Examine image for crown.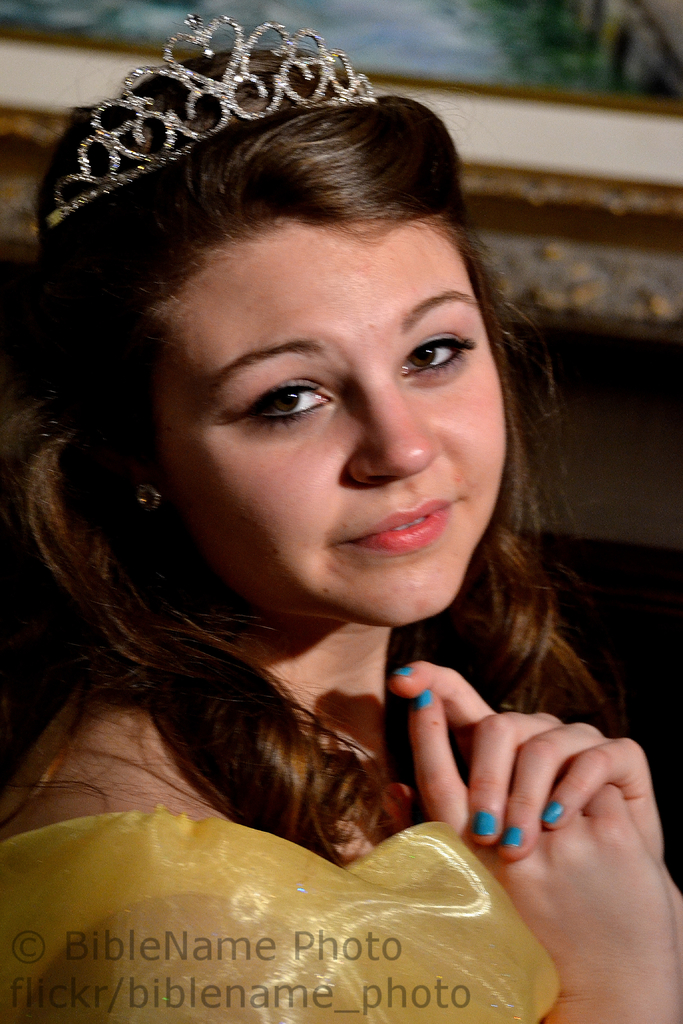
Examination result: [43, 13, 391, 237].
